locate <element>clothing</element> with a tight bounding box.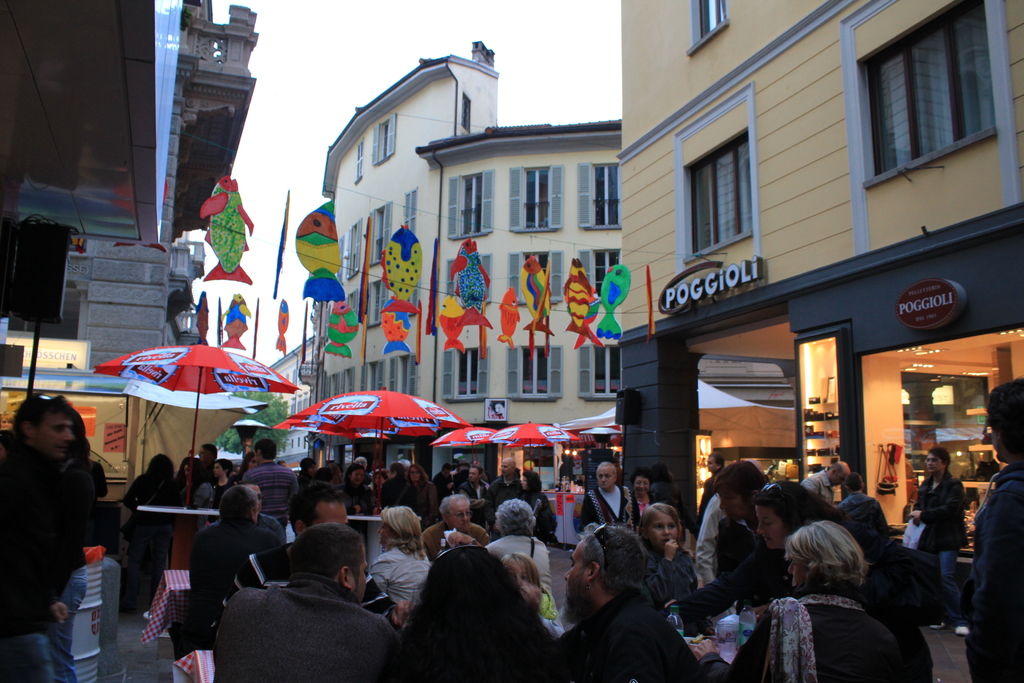
x1=371, y1=541, x2=439, y2=611.
